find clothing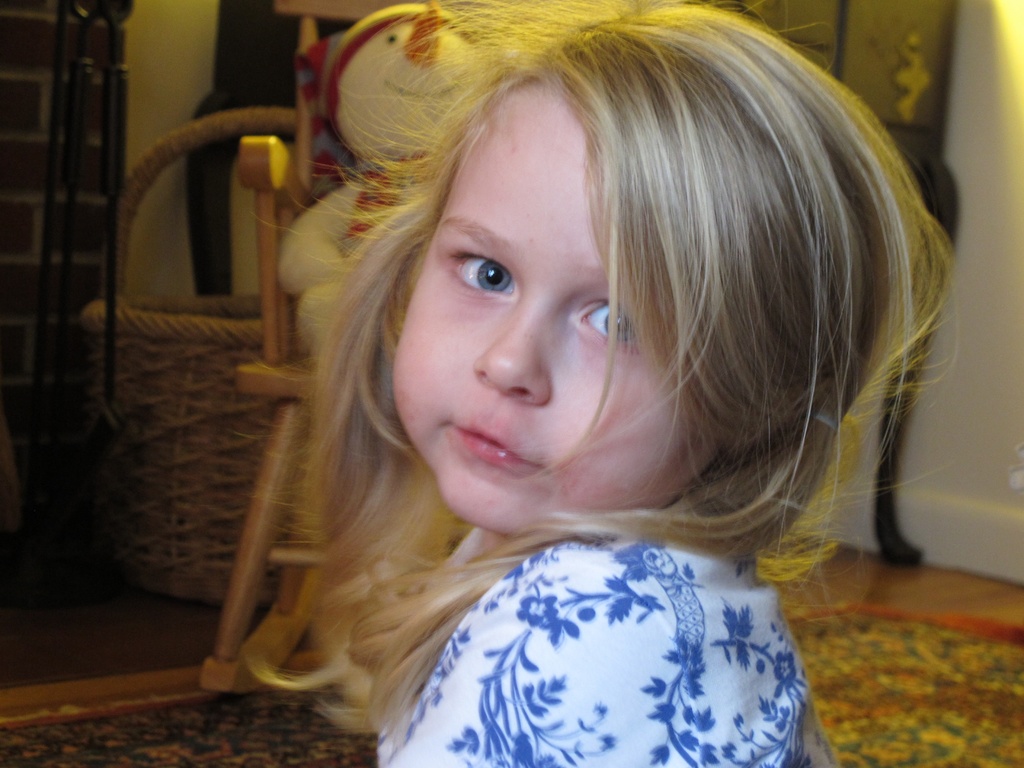
bbox=(338, 481, 874, 754)
